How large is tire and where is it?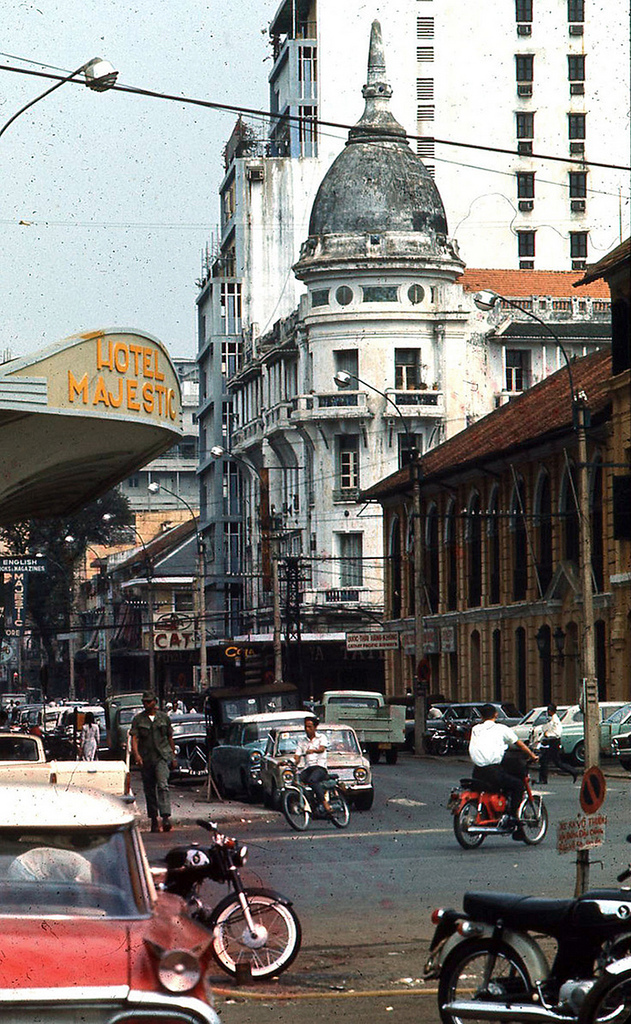
Bounding box: locate(457, 799, 482, 847).
